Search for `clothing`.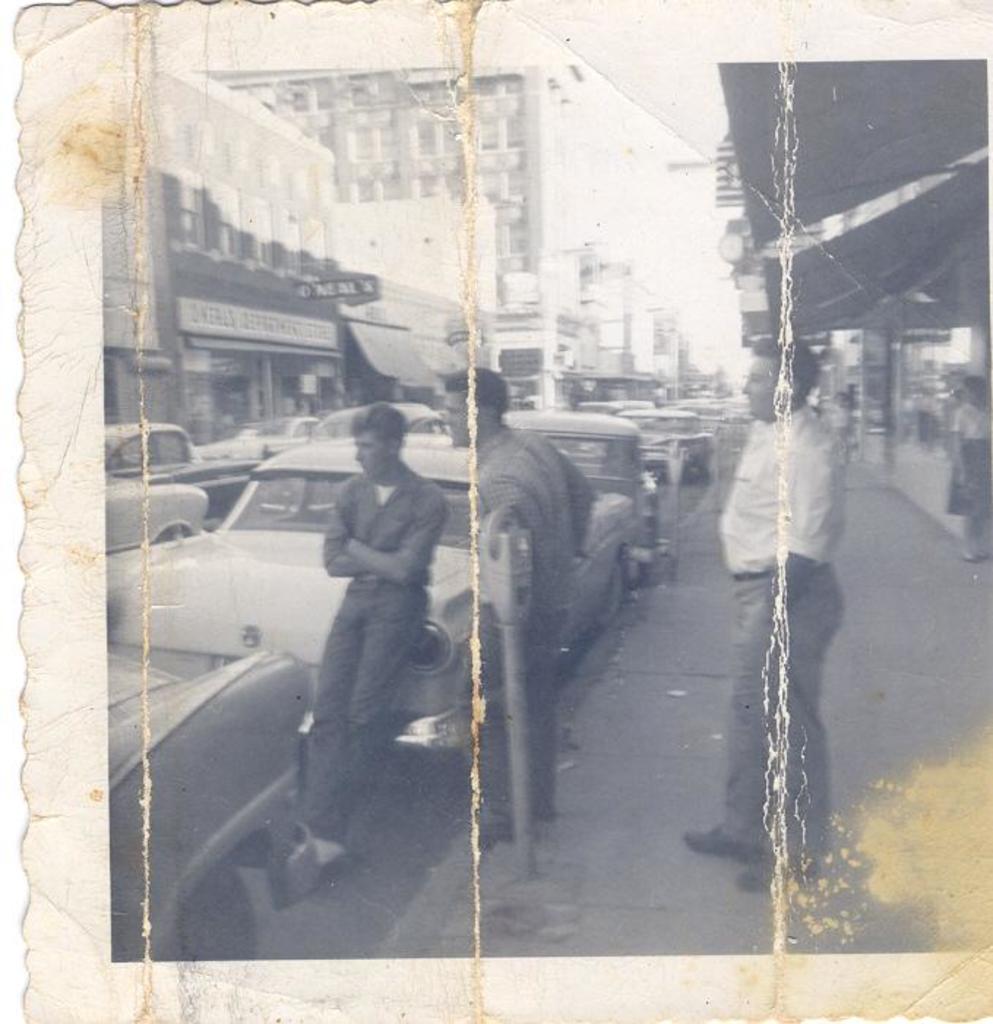
Found at <region>956, 396, 992, 521</region>.
